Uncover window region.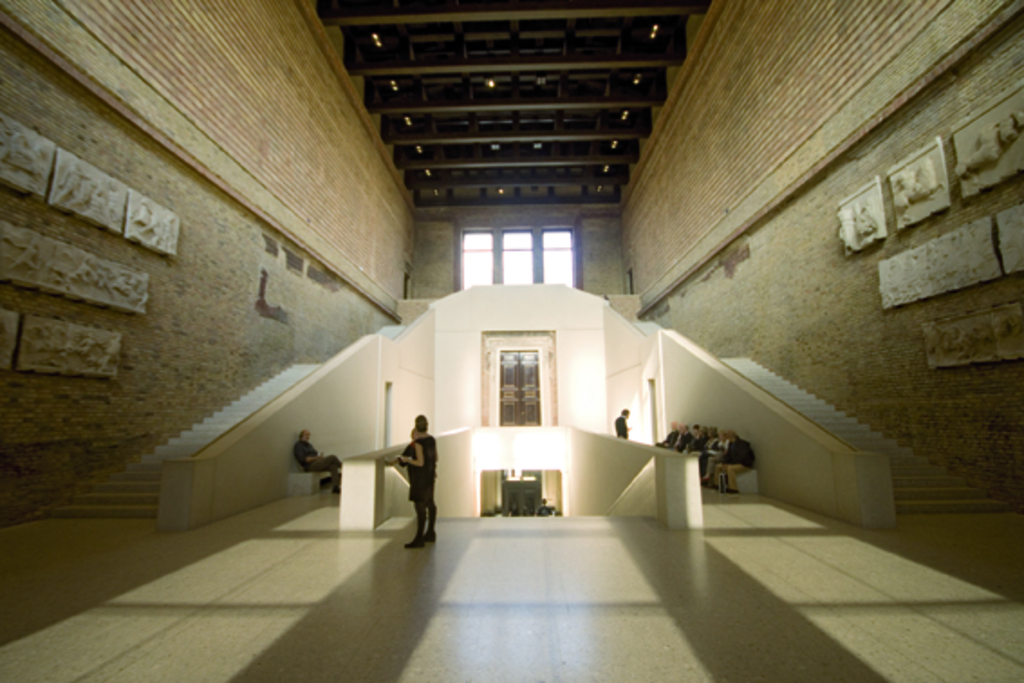
Uncovered: select_region(504, 347, 542, 423).
